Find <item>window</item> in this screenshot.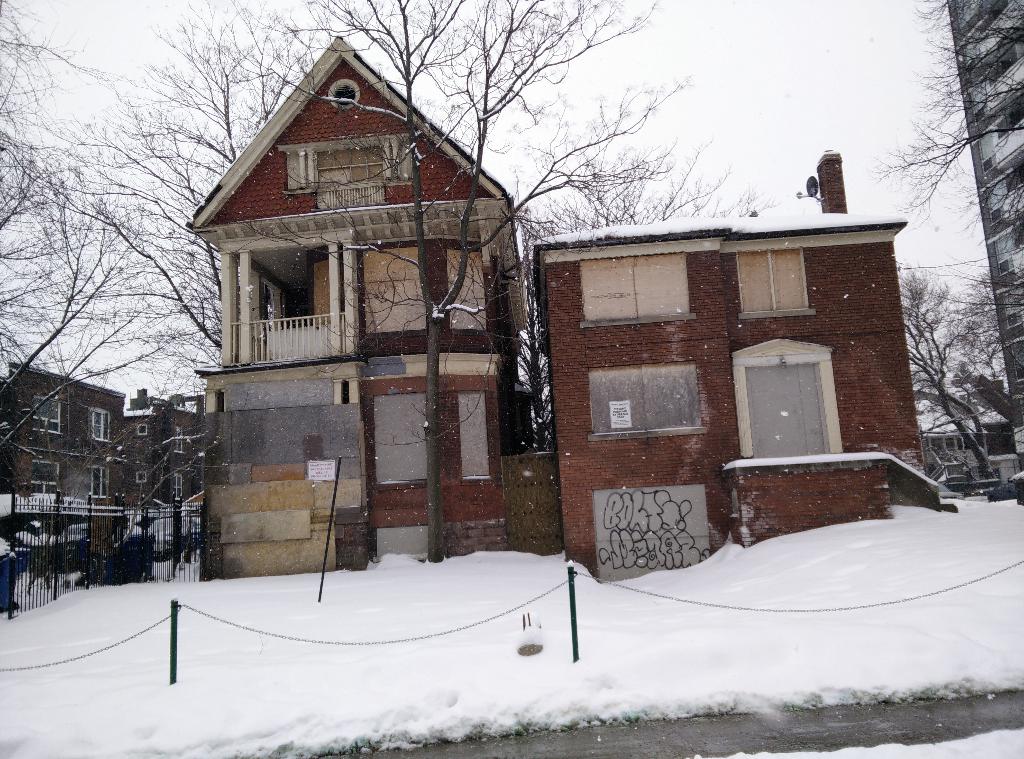
The bounding box for <item>window</item> is x1=174 y1=474 x2=182 y2=500.
